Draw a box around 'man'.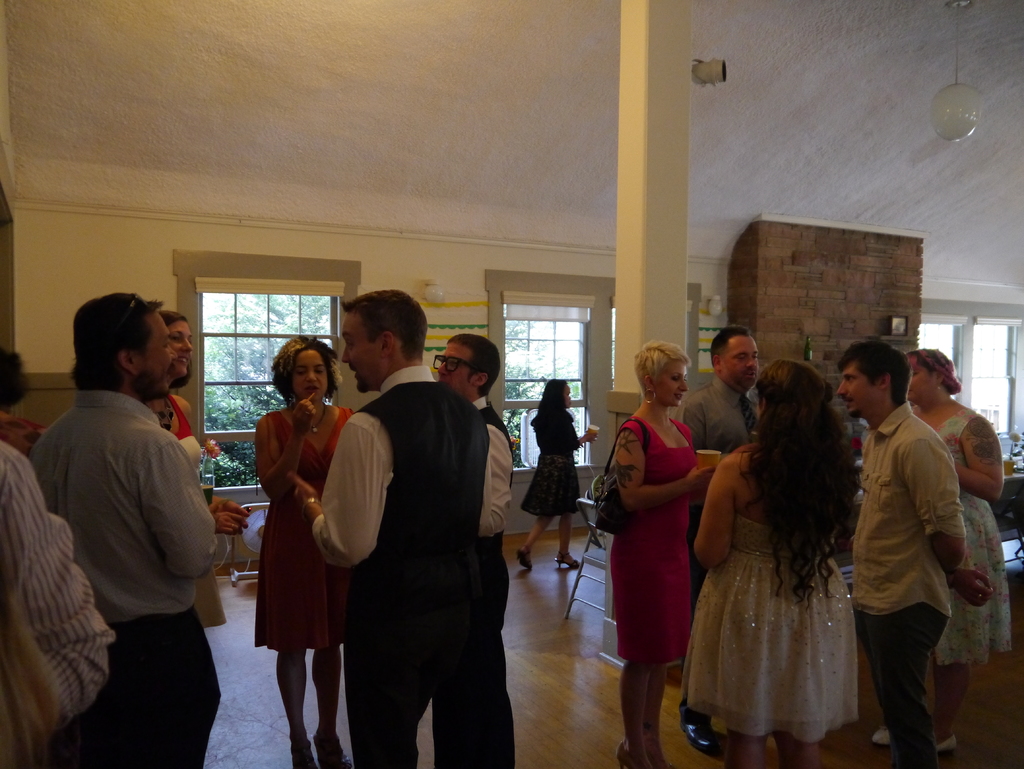
287/290/483/768.
